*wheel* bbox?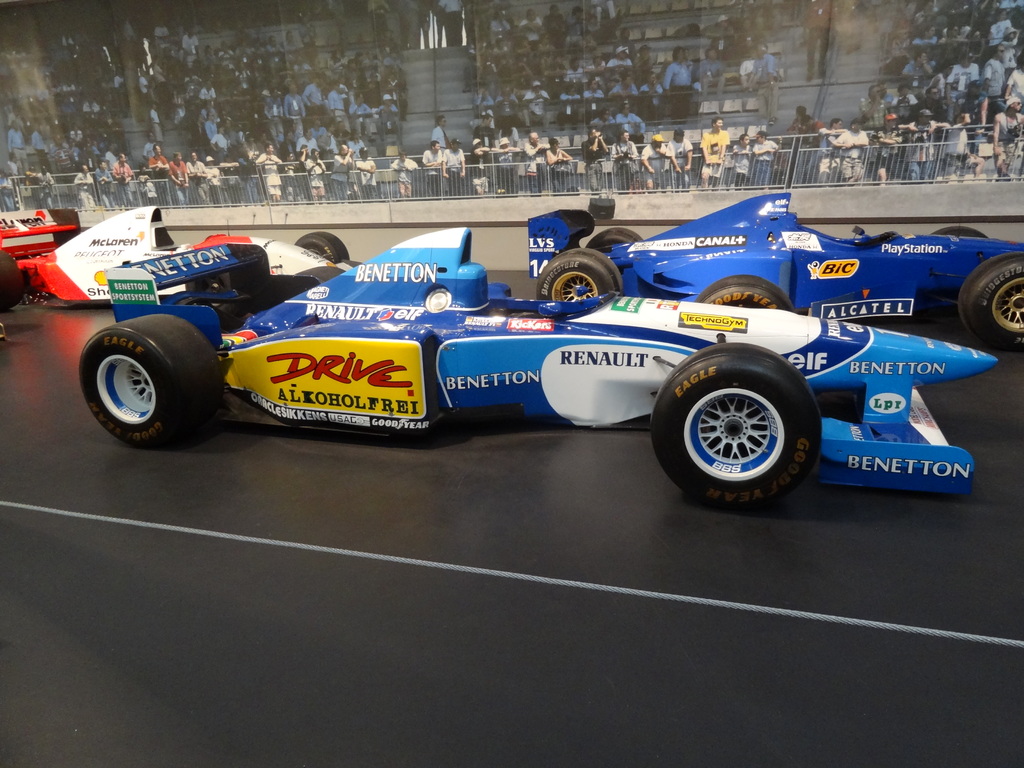
80/309/228/452
